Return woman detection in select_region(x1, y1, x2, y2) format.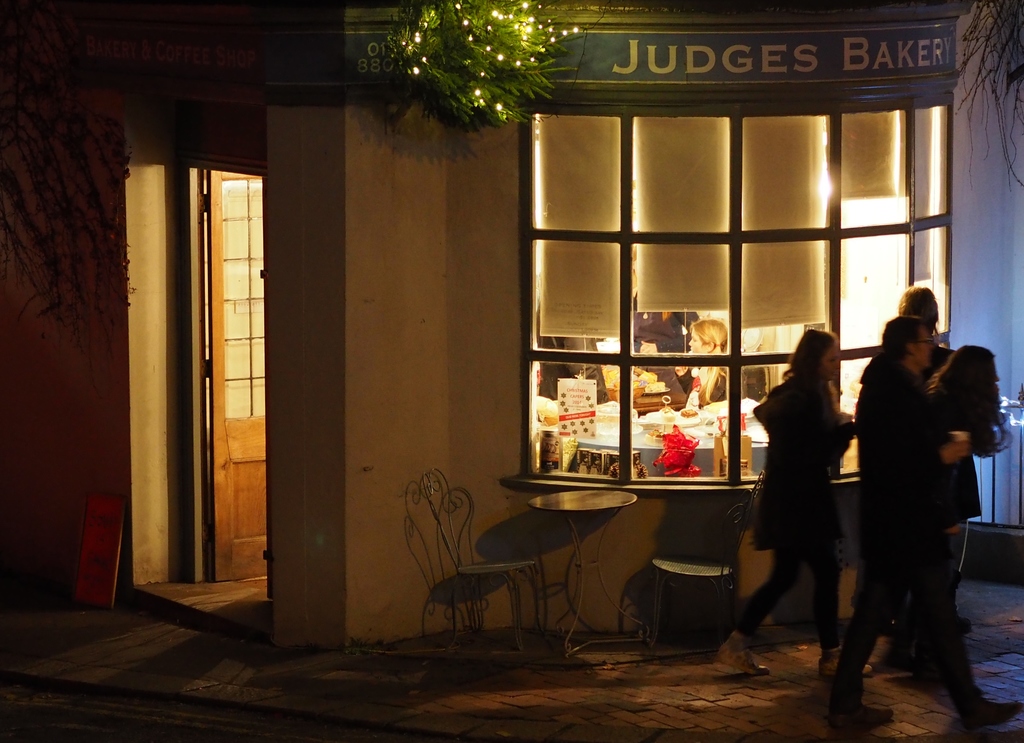
select_region(673, 322, 740, 422).
